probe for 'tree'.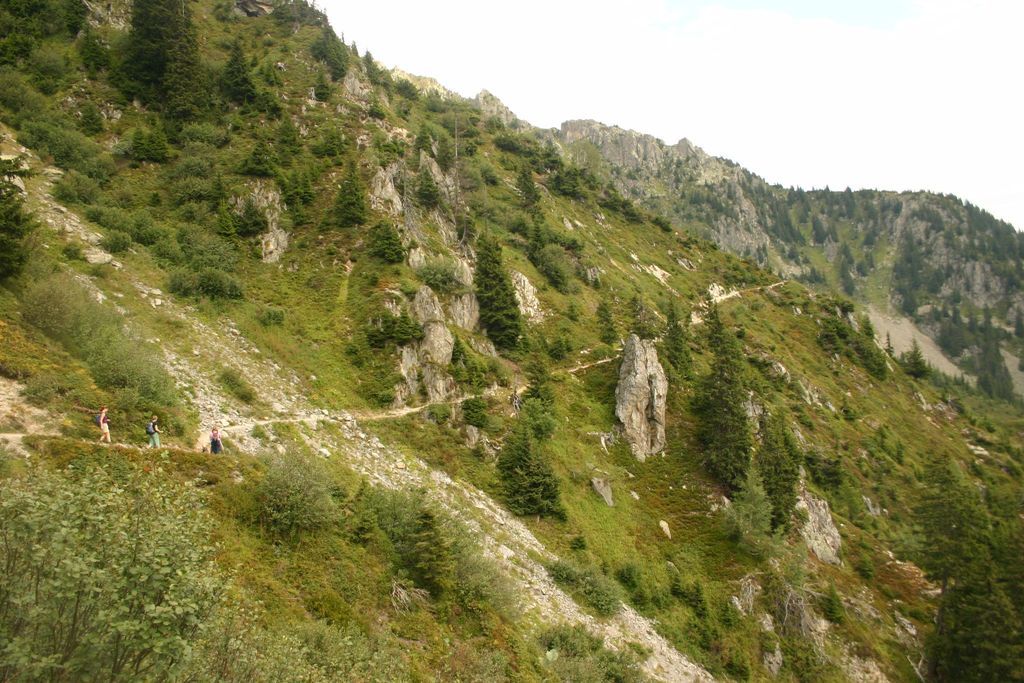
Probe result: [690,297,750,490].
